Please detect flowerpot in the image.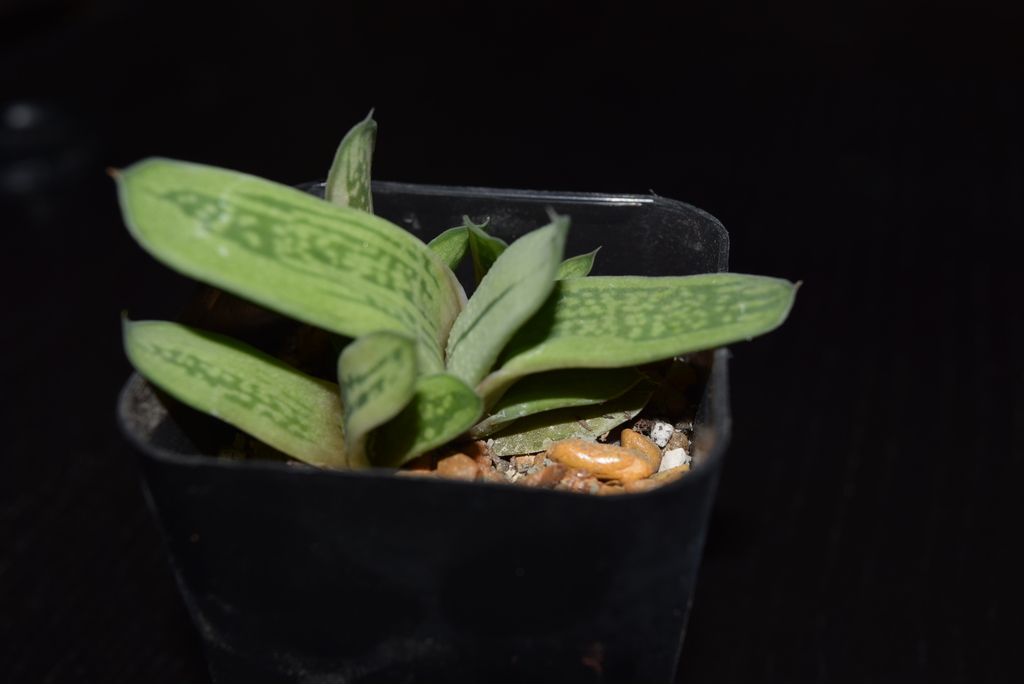
(116,178,728,683).
